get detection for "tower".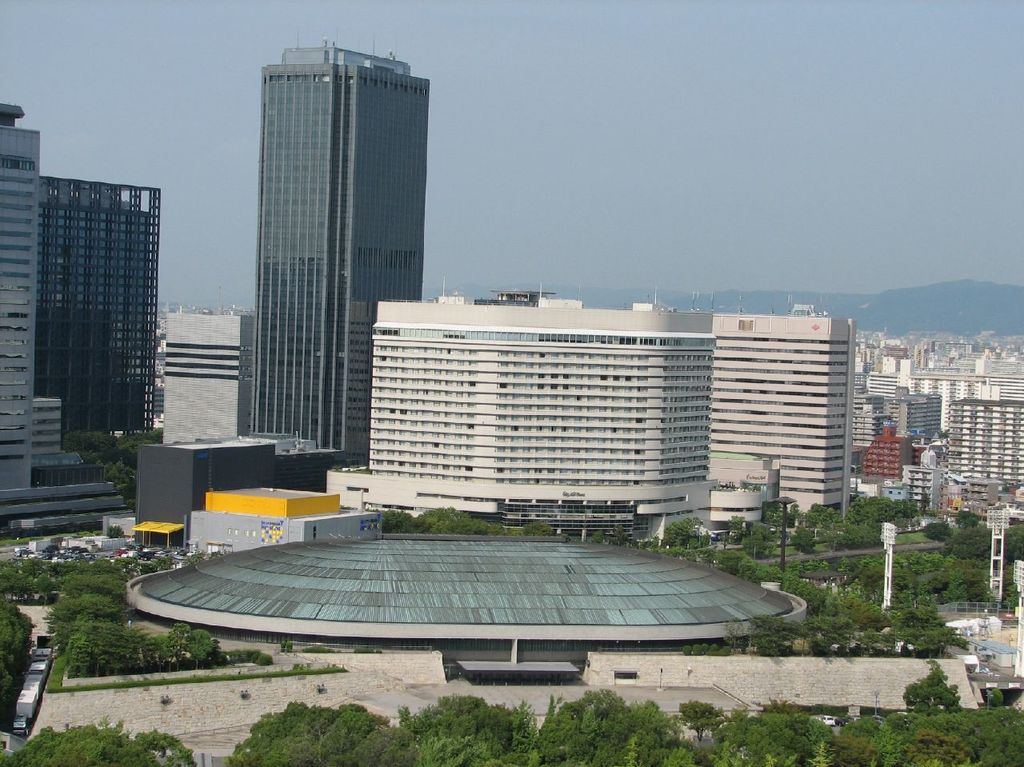
Detection: x1=0 y1=94 x2=42 y2=497.
